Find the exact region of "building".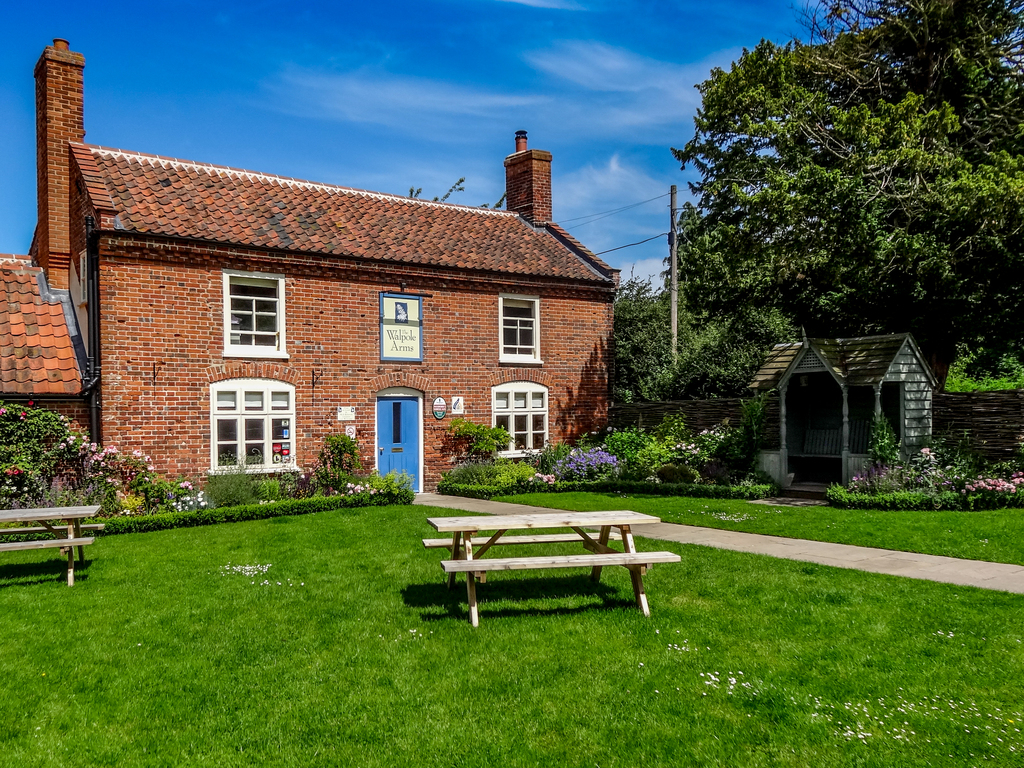
Exact region: <box>726,323,920,490</box>.
